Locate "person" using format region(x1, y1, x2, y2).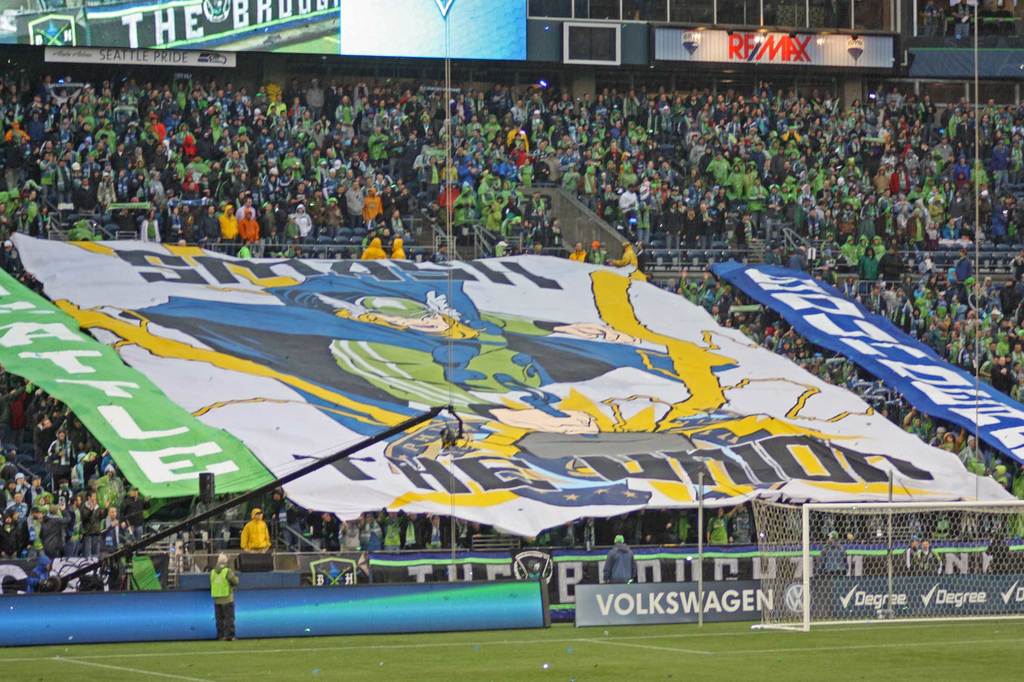
region(25, 556, 54, 594).
